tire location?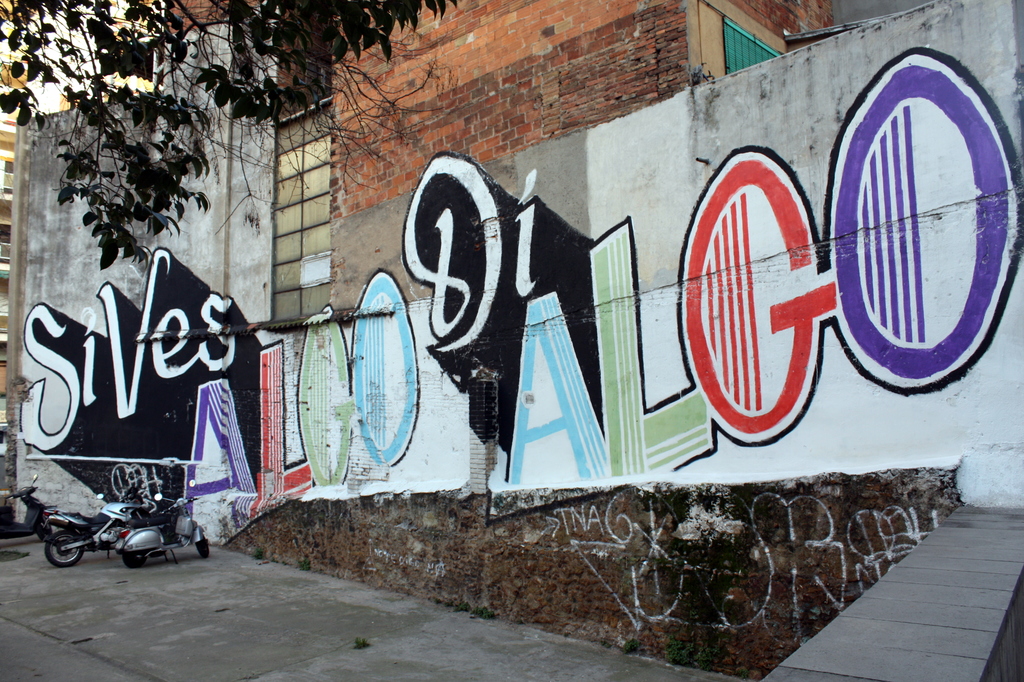
[left=42, top=530, right=87, bottom=566]
